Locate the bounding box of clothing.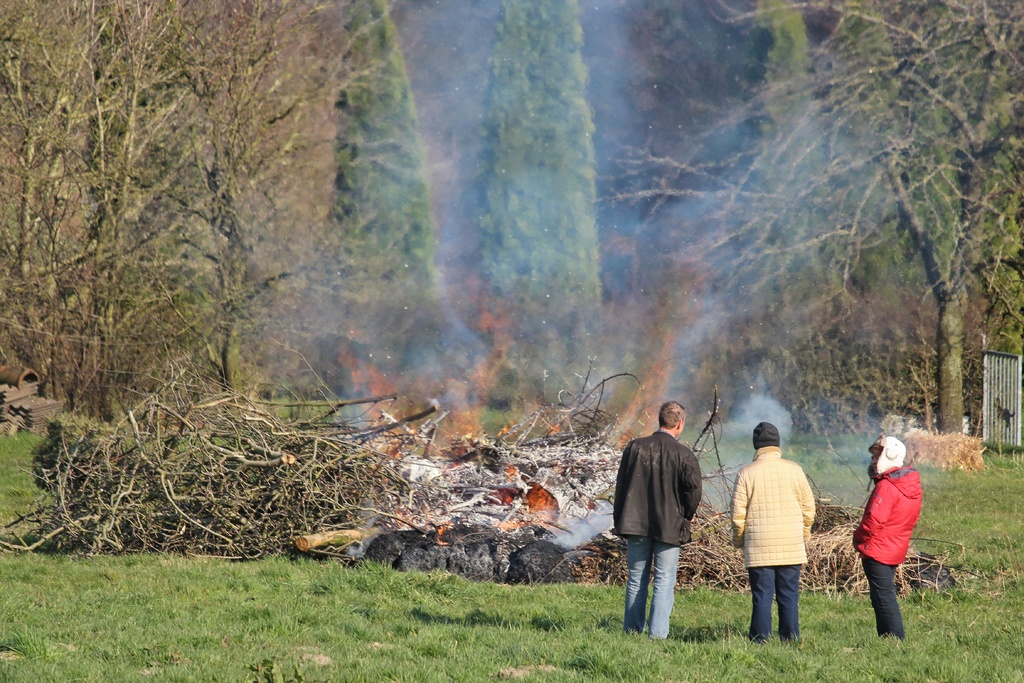
Bounding box: 856, 461, 925, 565.
